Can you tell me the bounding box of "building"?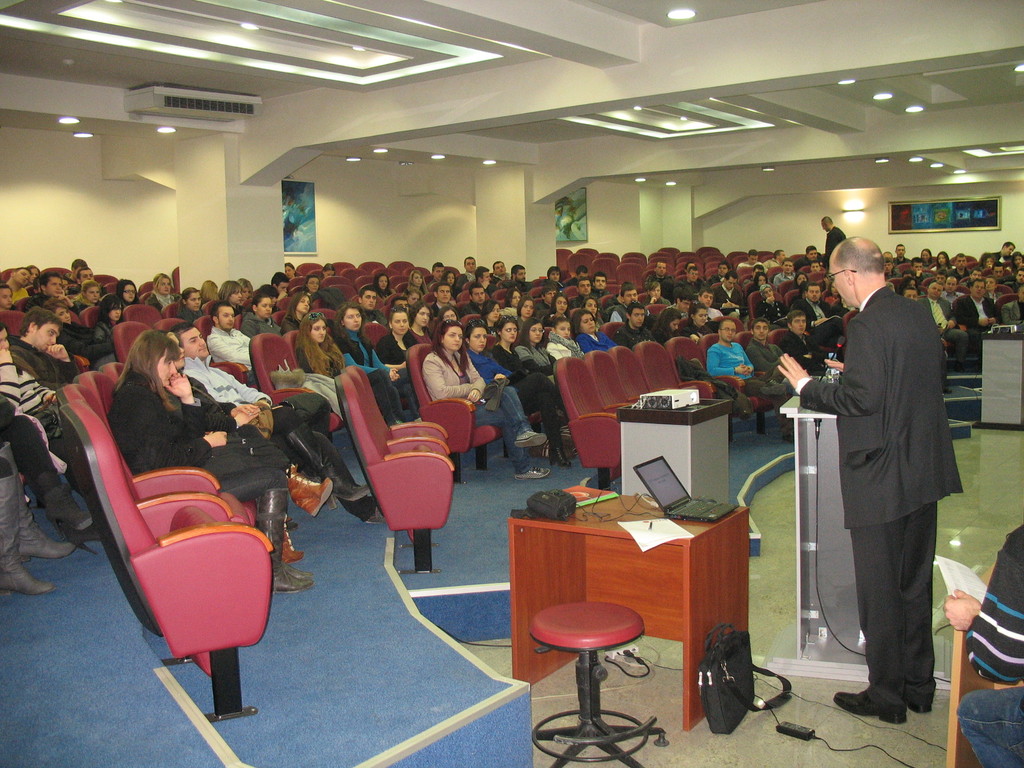
<bbox>0, 2, 1023, 767</bbox>.
